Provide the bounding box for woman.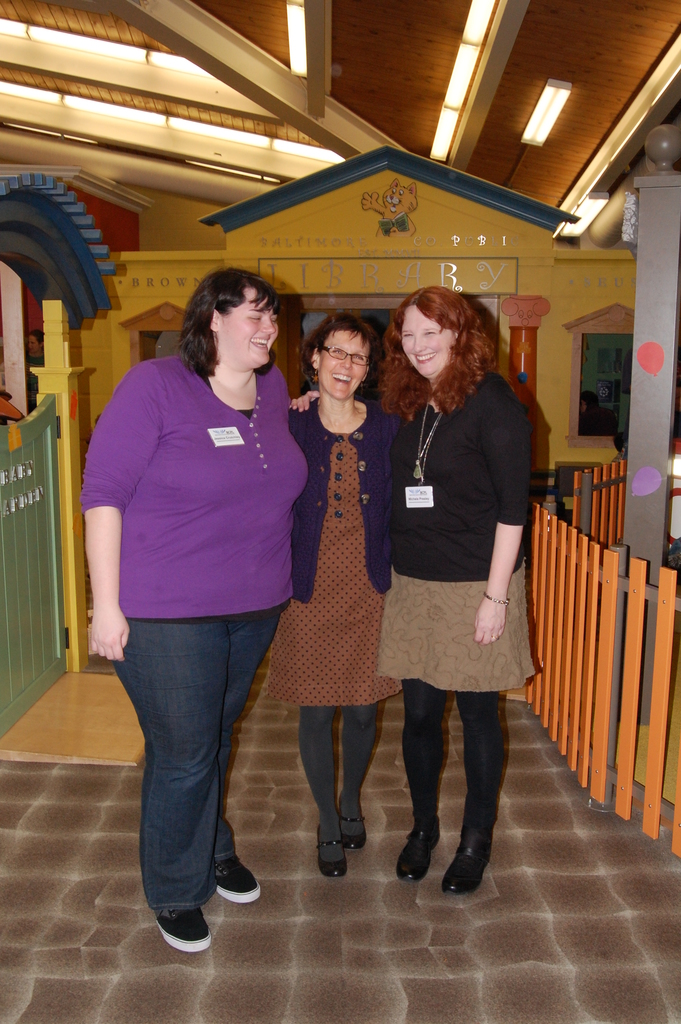
box(263, 317, 411, 886).
